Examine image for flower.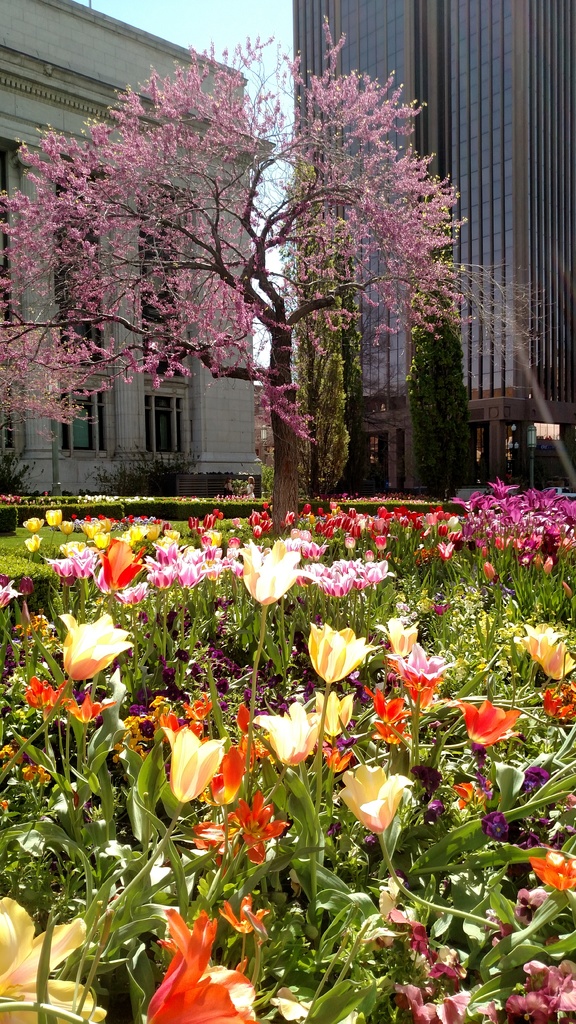
Examination result: [0,584,21,610].
